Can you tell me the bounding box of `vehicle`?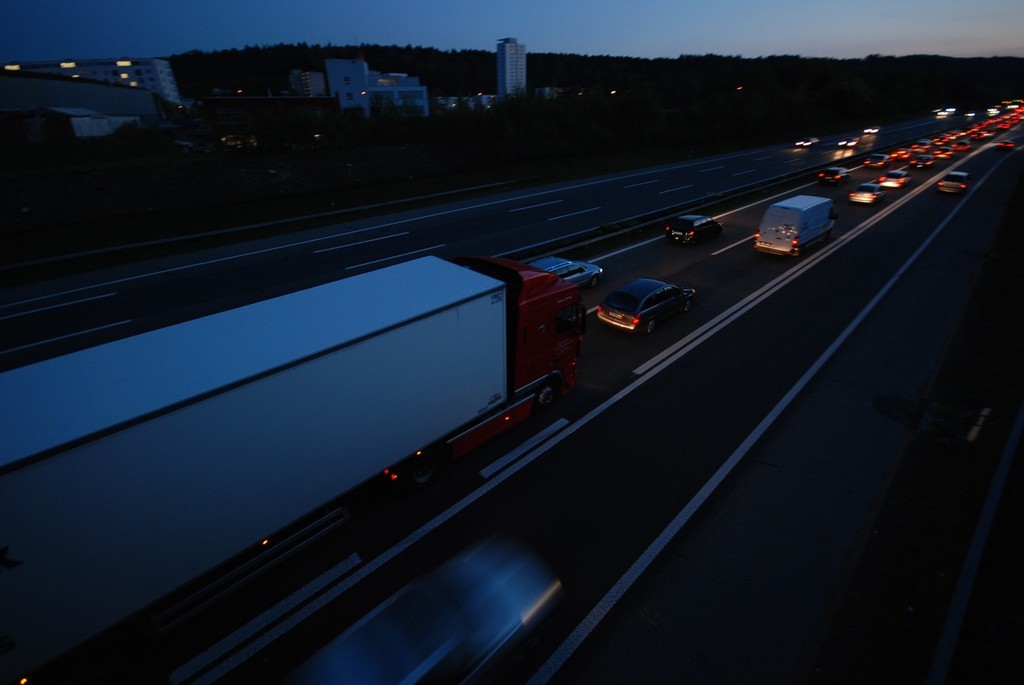
box(863, 122, 880, 135).
